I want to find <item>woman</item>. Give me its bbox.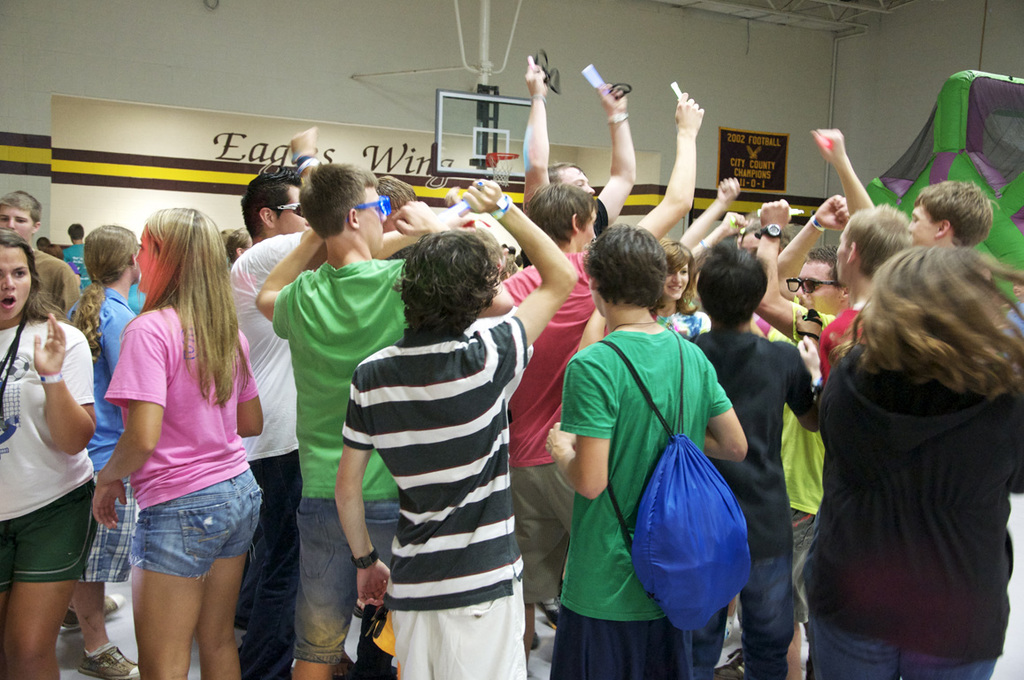
bbox=[800, 195, 1022, 678].
